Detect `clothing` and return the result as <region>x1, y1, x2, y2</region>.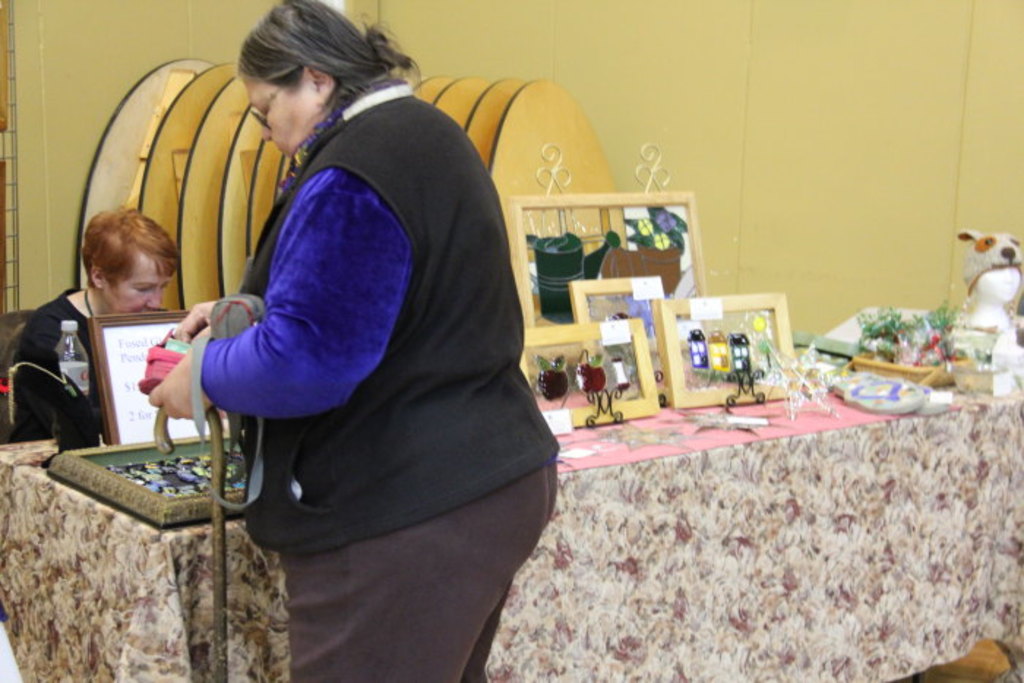
<region>192, 70, 569, 682</region>.
